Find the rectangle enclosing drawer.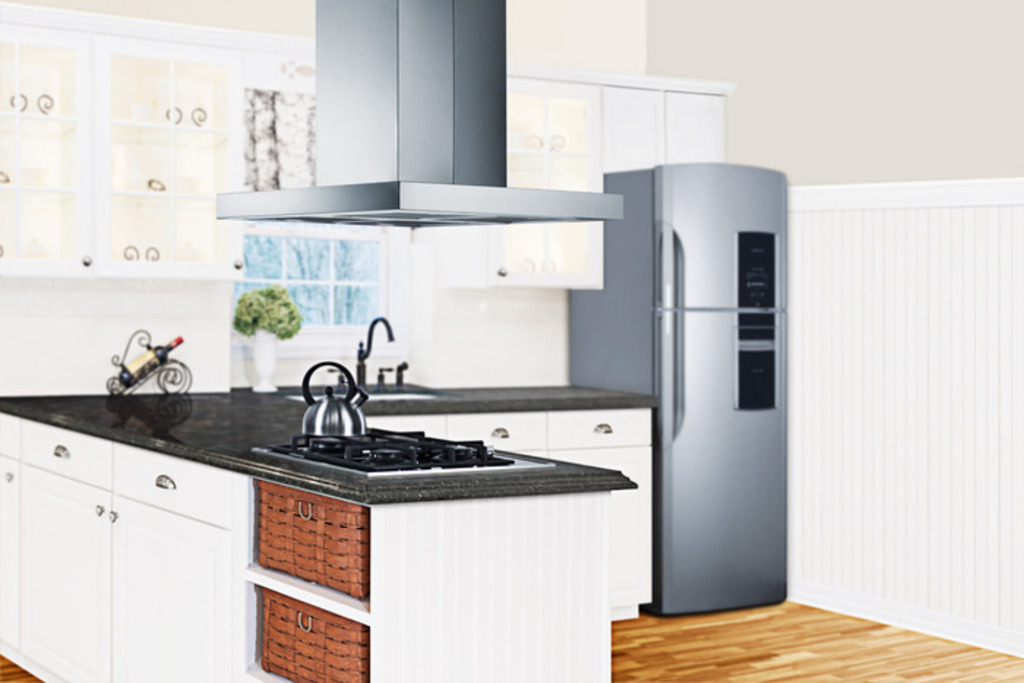
(x1=255, y1=484, x2=366, y2=603).
